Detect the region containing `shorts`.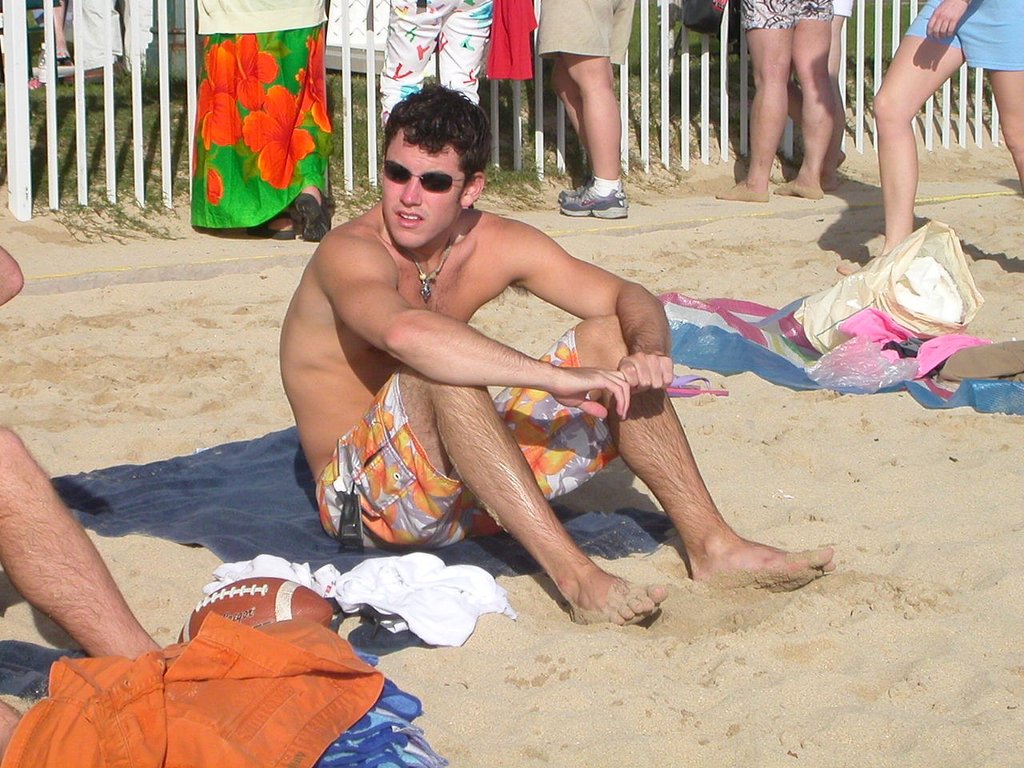
(x1=535, y1=0, x2=634, y2=65).
